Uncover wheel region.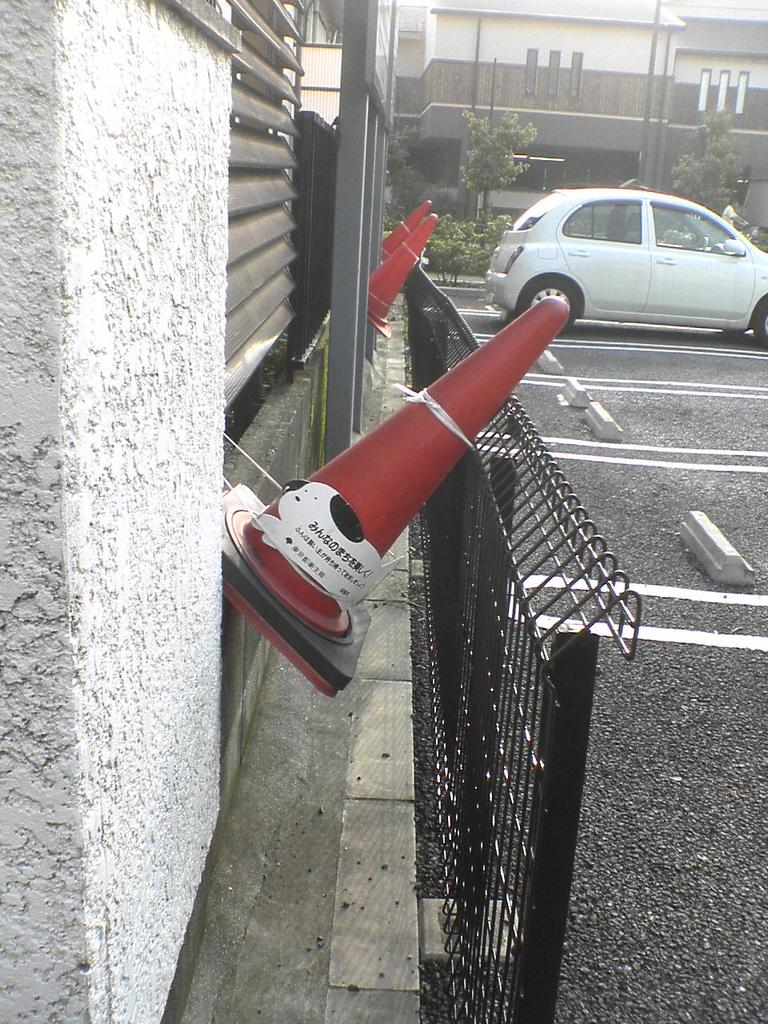
Uncovered: 517:272:584:329.
